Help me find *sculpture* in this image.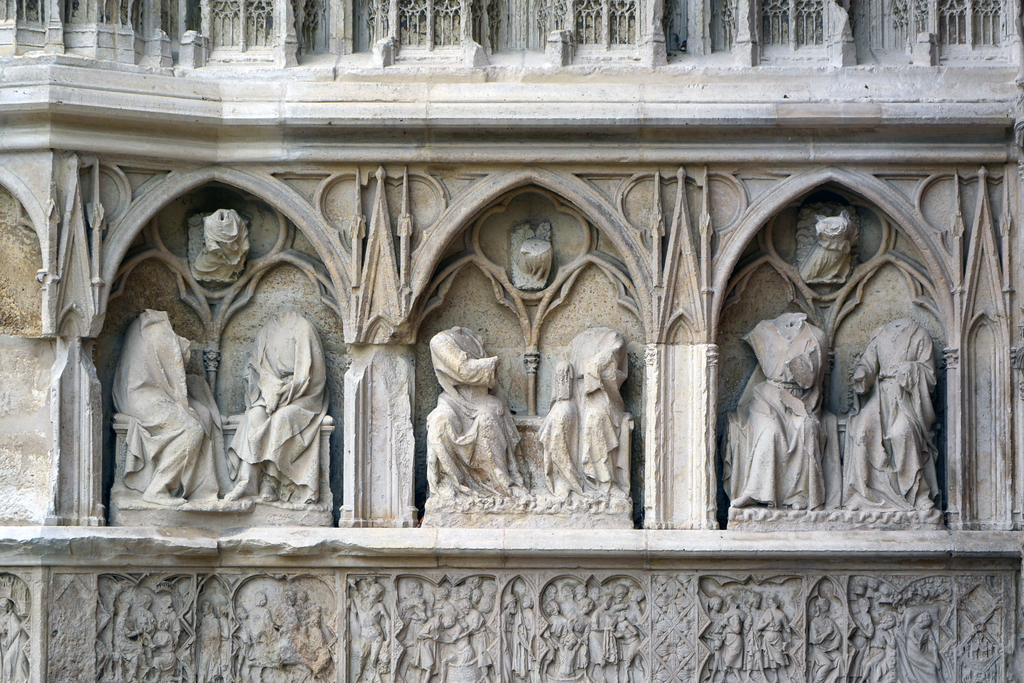
Found it: (left=528, top=323, right=627, bottom=494).
